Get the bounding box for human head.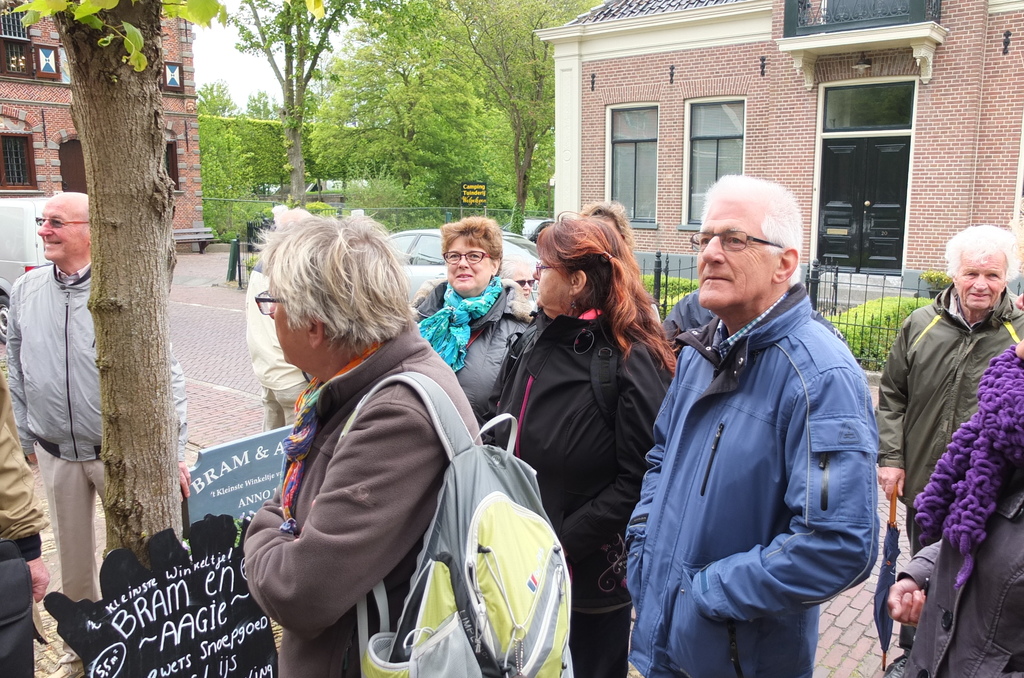
Rect(439, 215, 501, 296).
